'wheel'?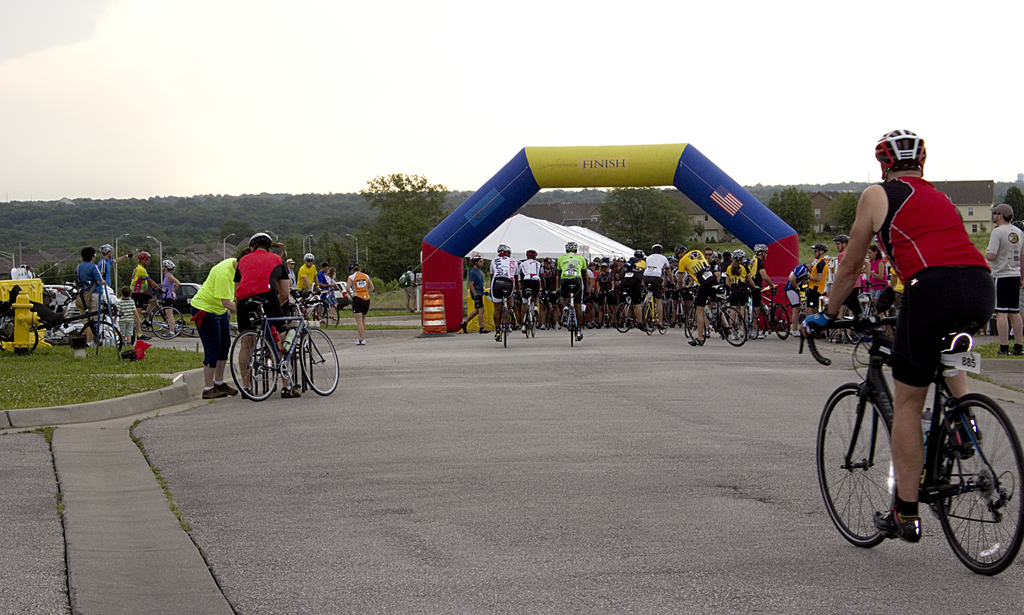
525 313 532 337
